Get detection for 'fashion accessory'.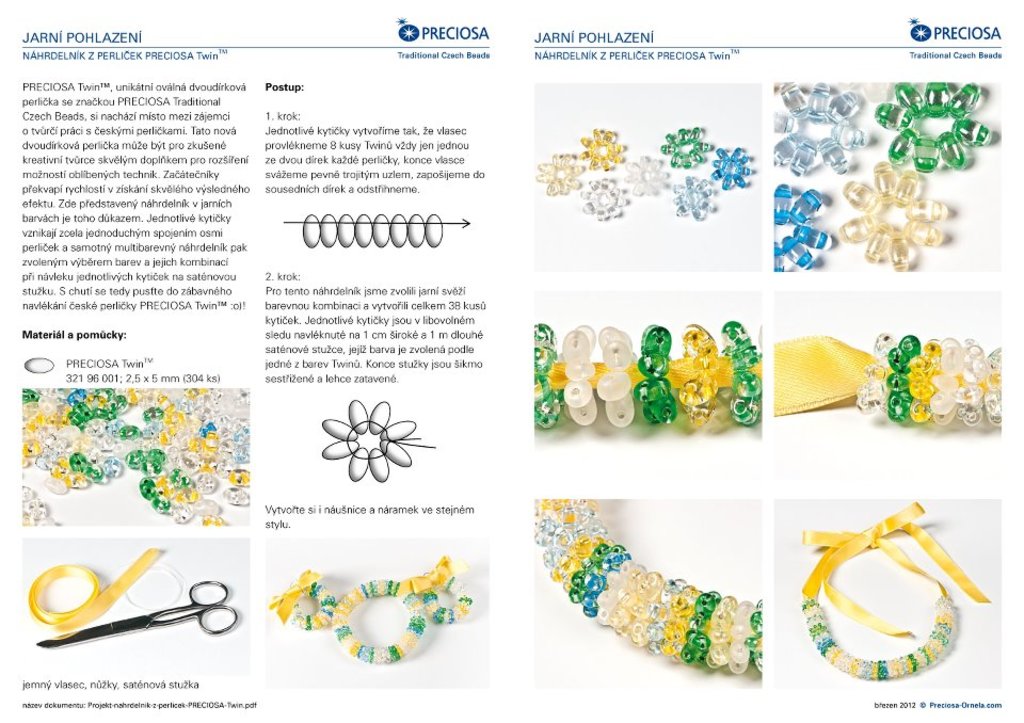
Detection: bbox=(533, 499, 761, 672).
